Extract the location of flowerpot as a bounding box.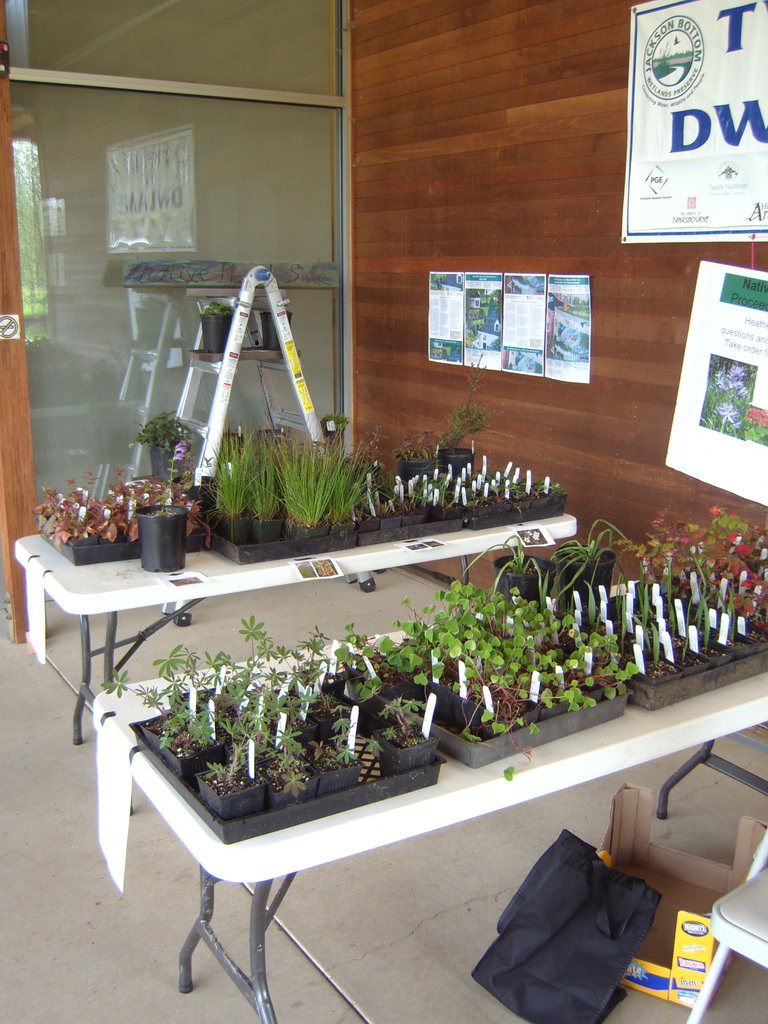
193 502 243 552.
